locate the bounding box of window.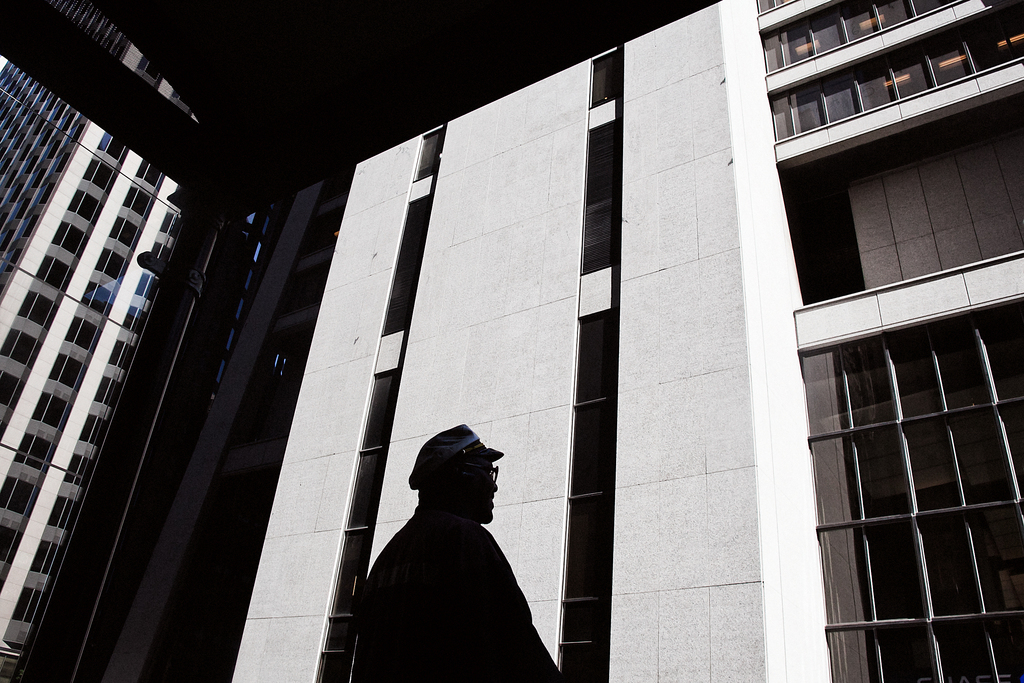
Bounding box: select_region(161, 174, 193, 213).
